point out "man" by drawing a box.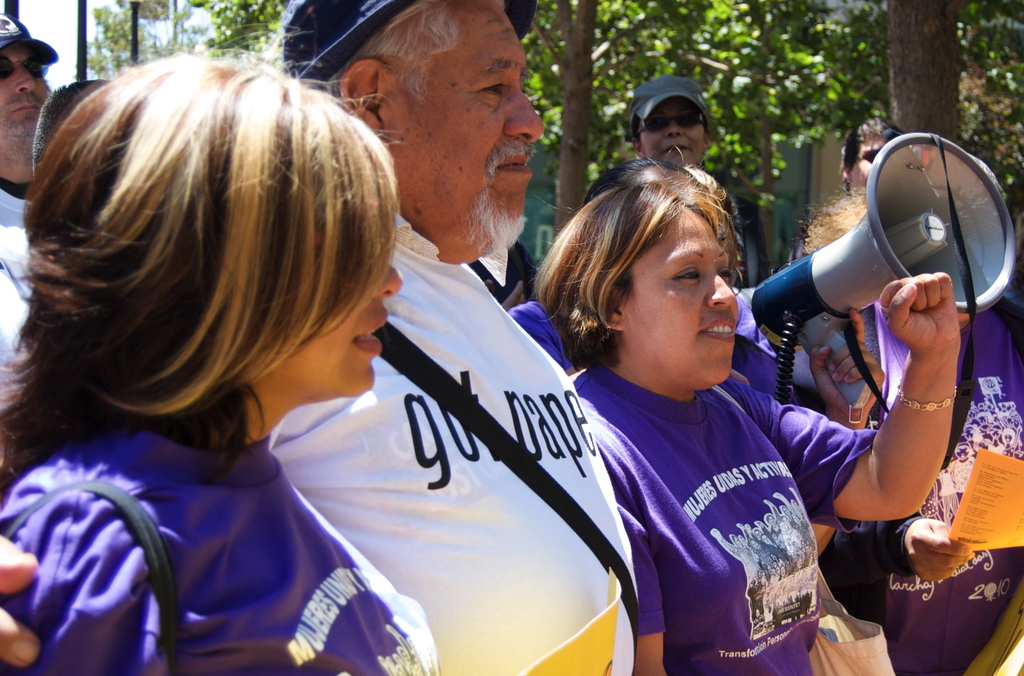
detection(0, 10, 60, 369).
